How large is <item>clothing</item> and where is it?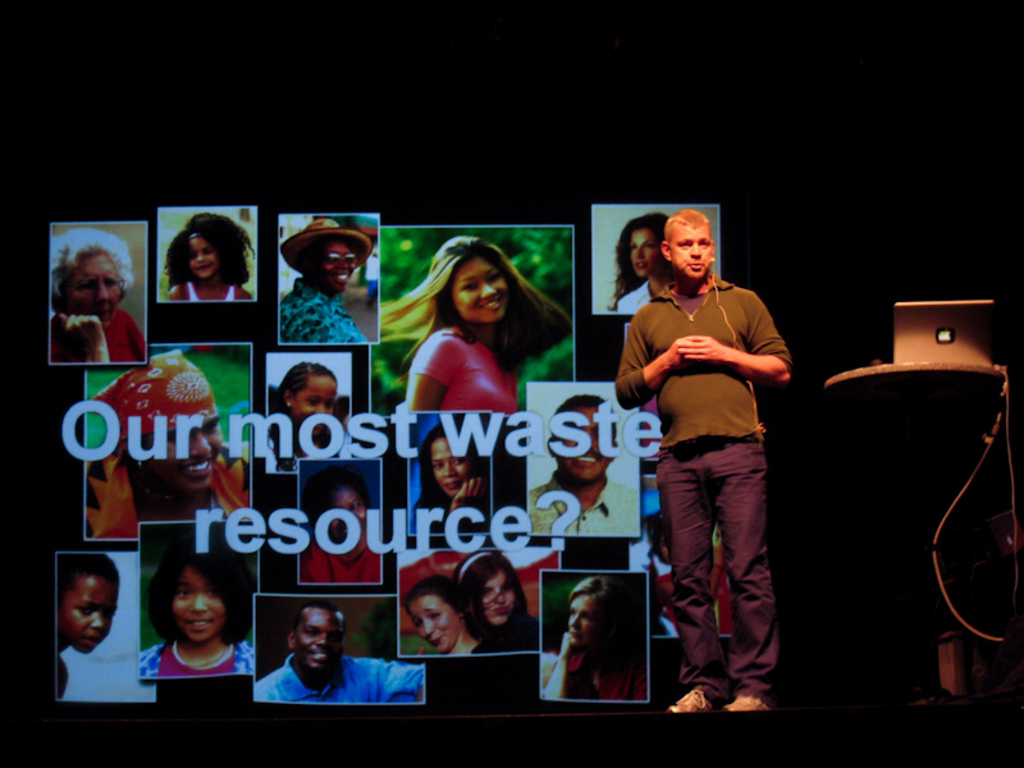
Bounding box: region(255, 657, 422, 704).
